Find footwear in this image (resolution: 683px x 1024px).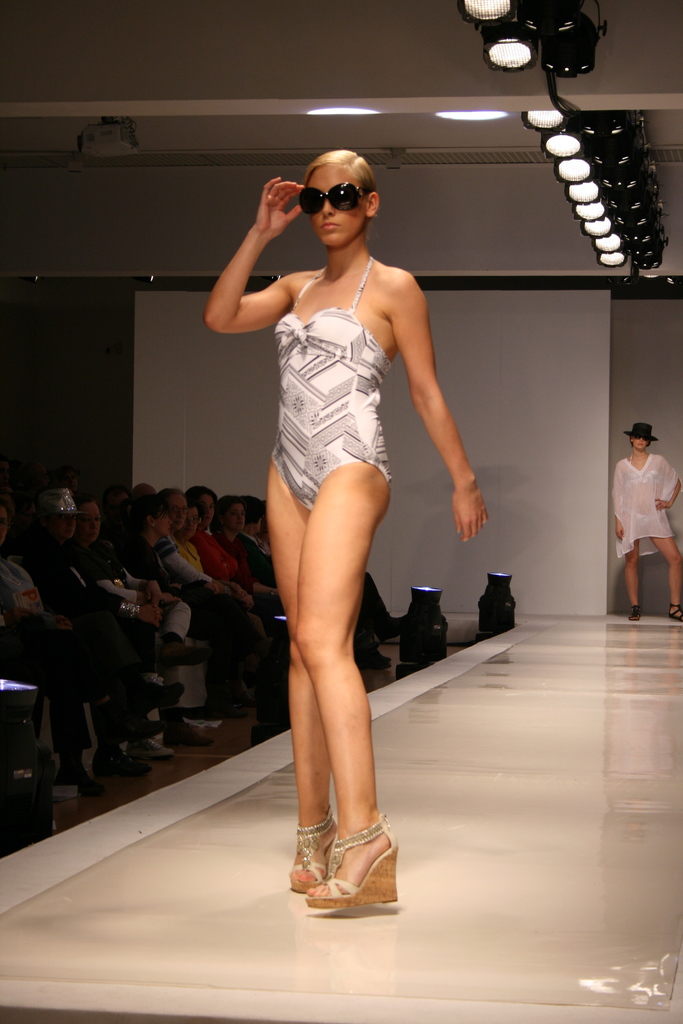
l=128, t=731, r=179, b=757.
